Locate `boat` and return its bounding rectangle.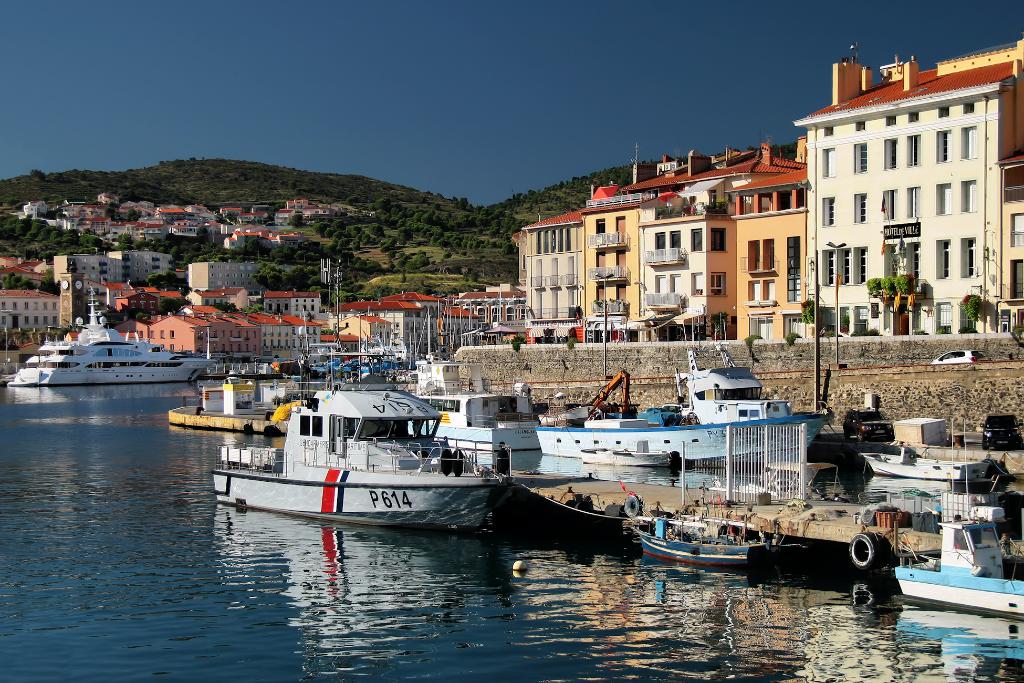
bbox=[857, 441, 992, 488].
